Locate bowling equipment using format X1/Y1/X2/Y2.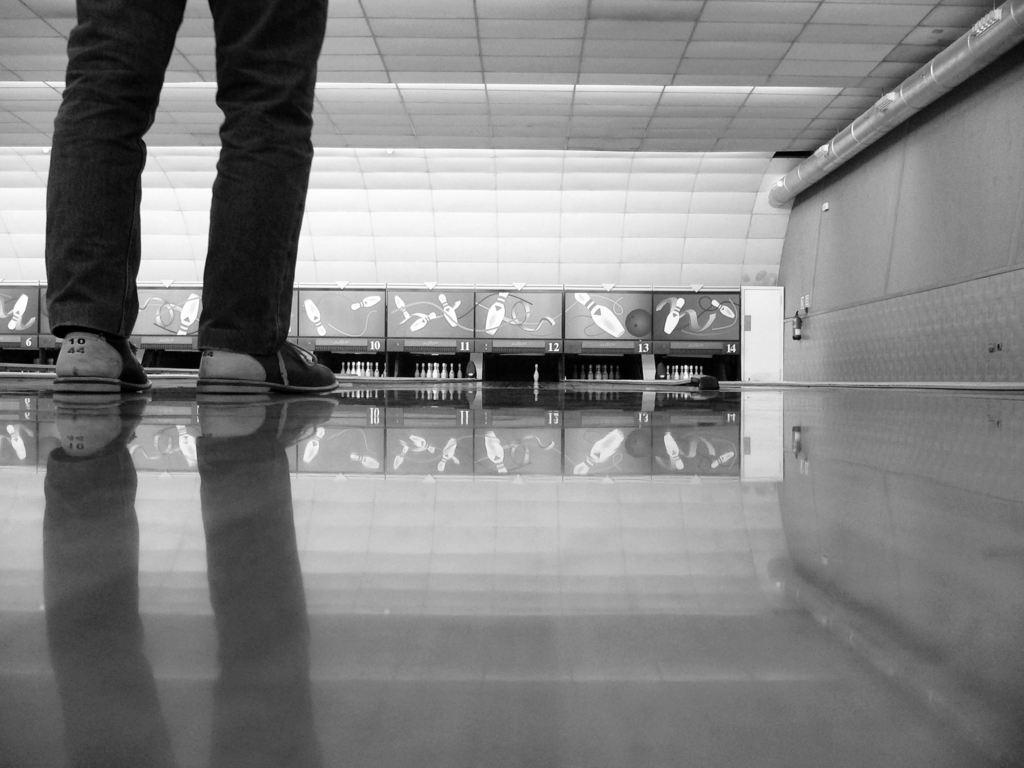
6/293/30/333.
